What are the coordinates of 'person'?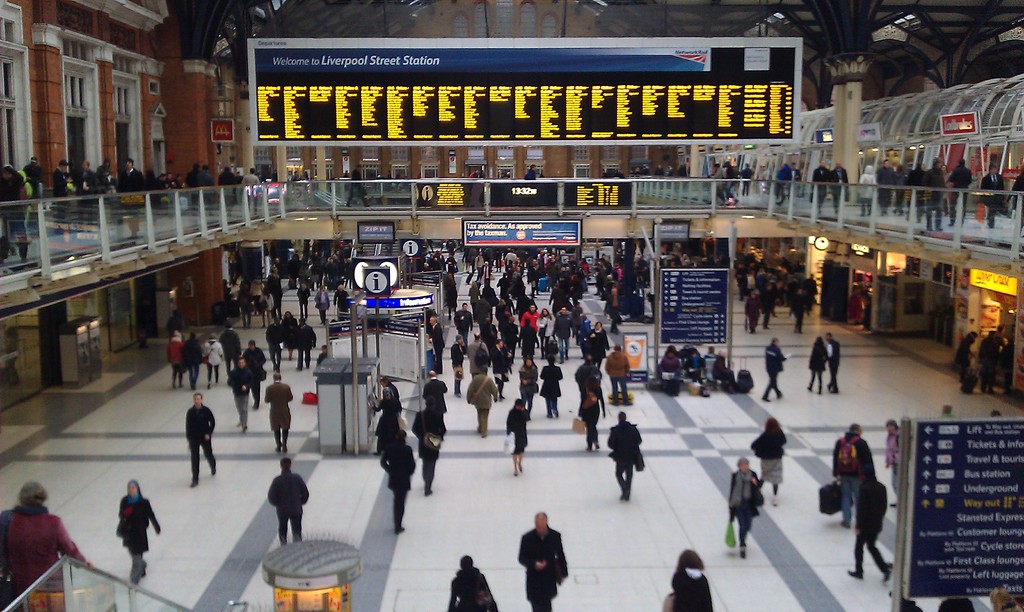
x1=740, y1=164, x2=751, y2=197.
